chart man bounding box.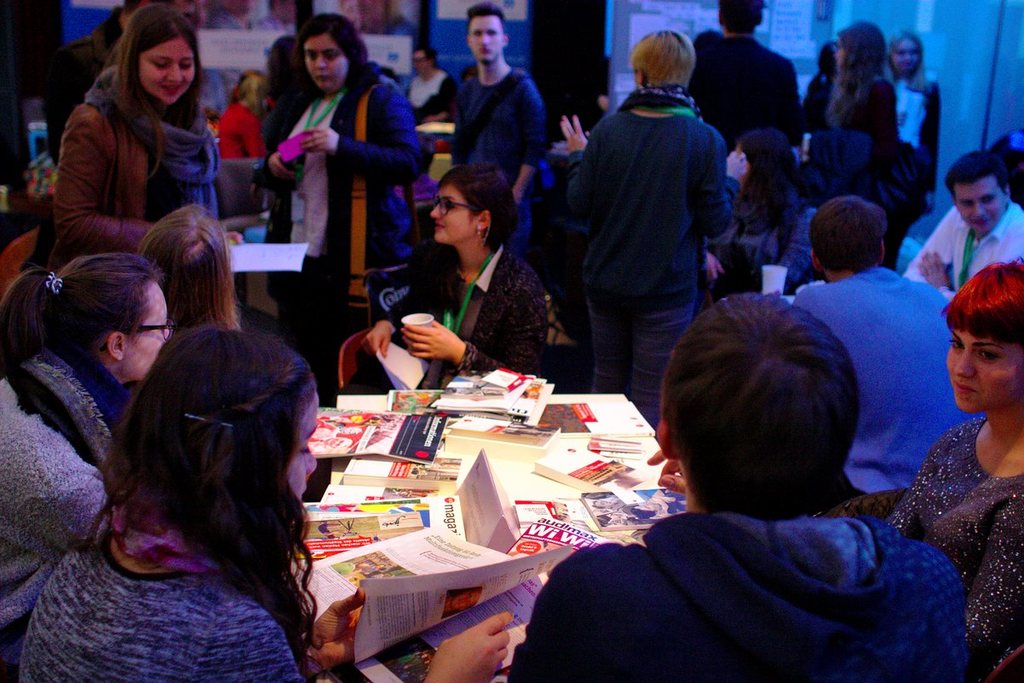
Charted: Rect(400, 44, 461, 135).
